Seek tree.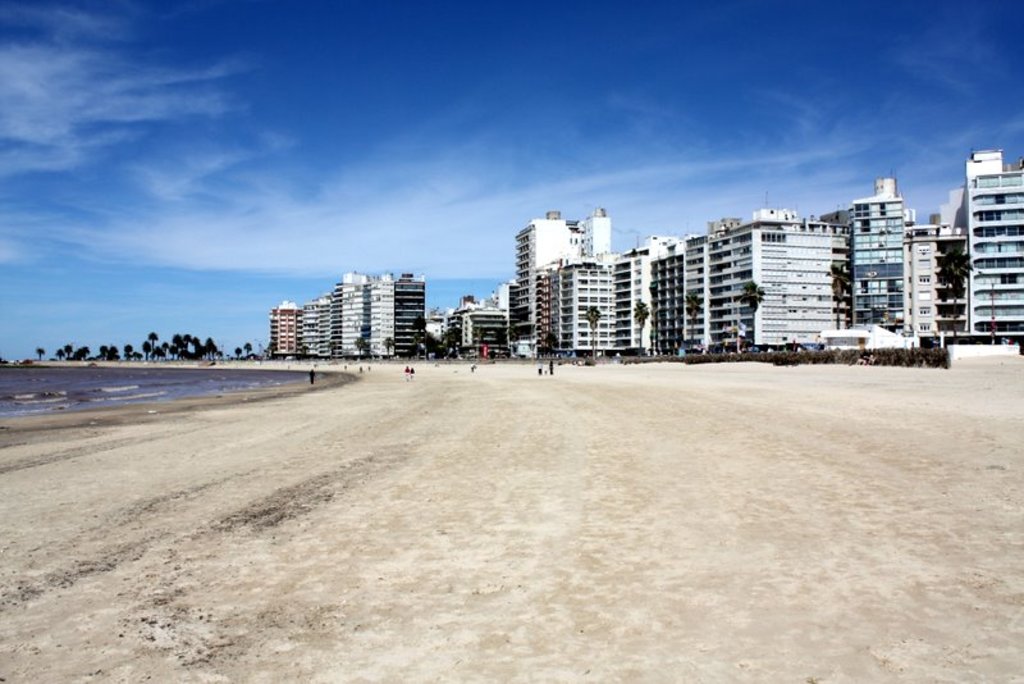
rect(380, 334, 397, 359).
